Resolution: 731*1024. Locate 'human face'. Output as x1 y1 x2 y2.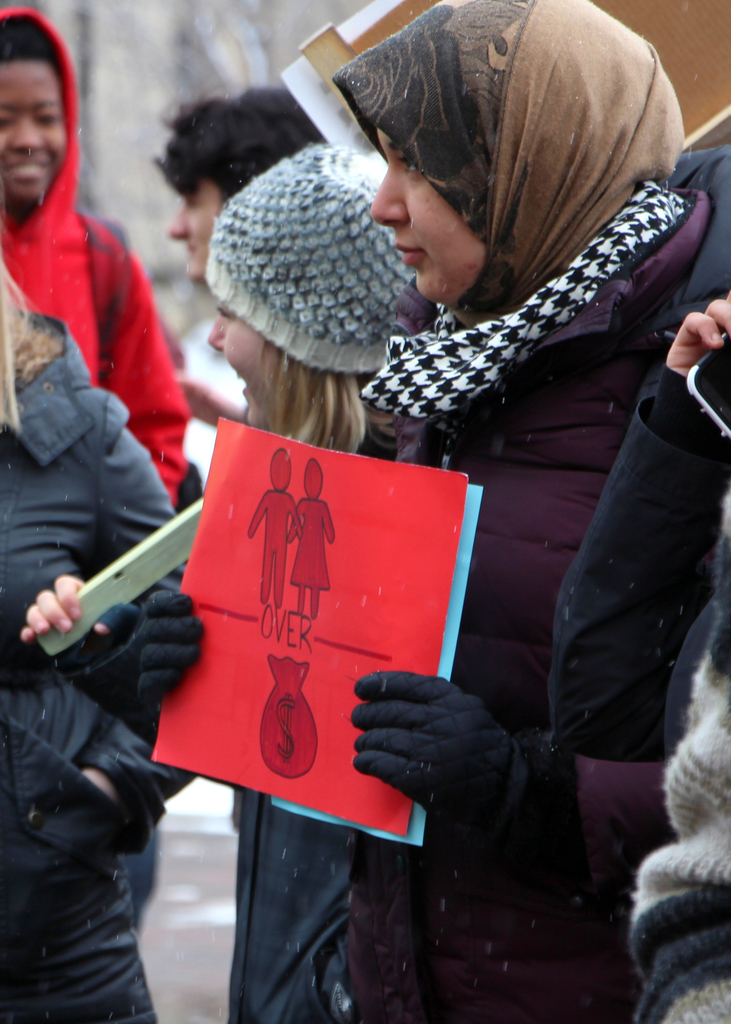
369 120 491 300.
